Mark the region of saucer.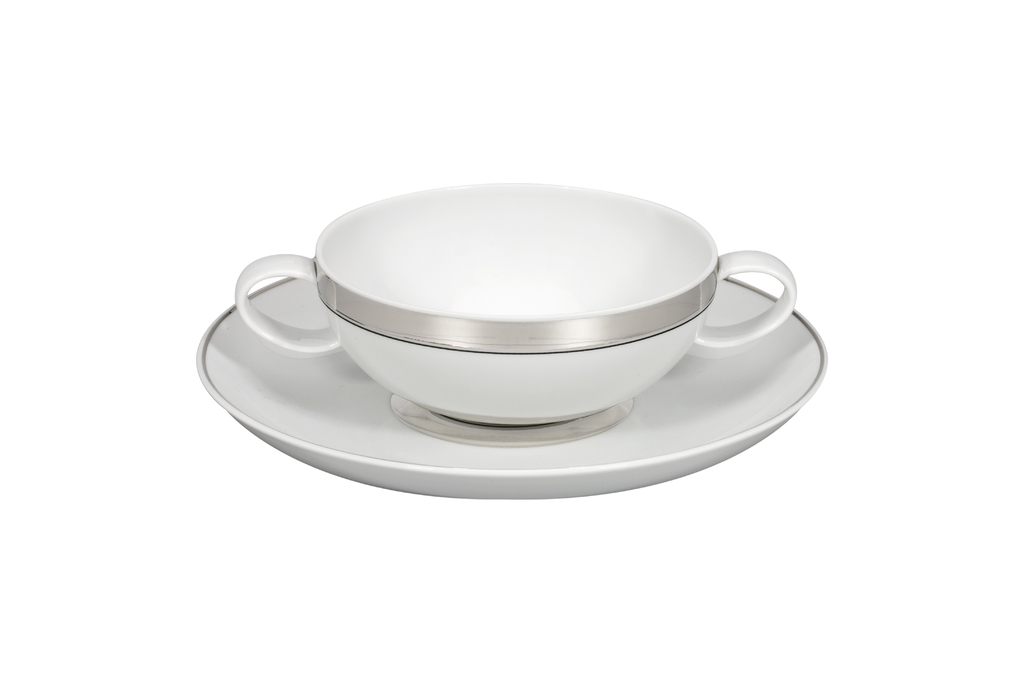
Region: (193, 273, 826, 502).
